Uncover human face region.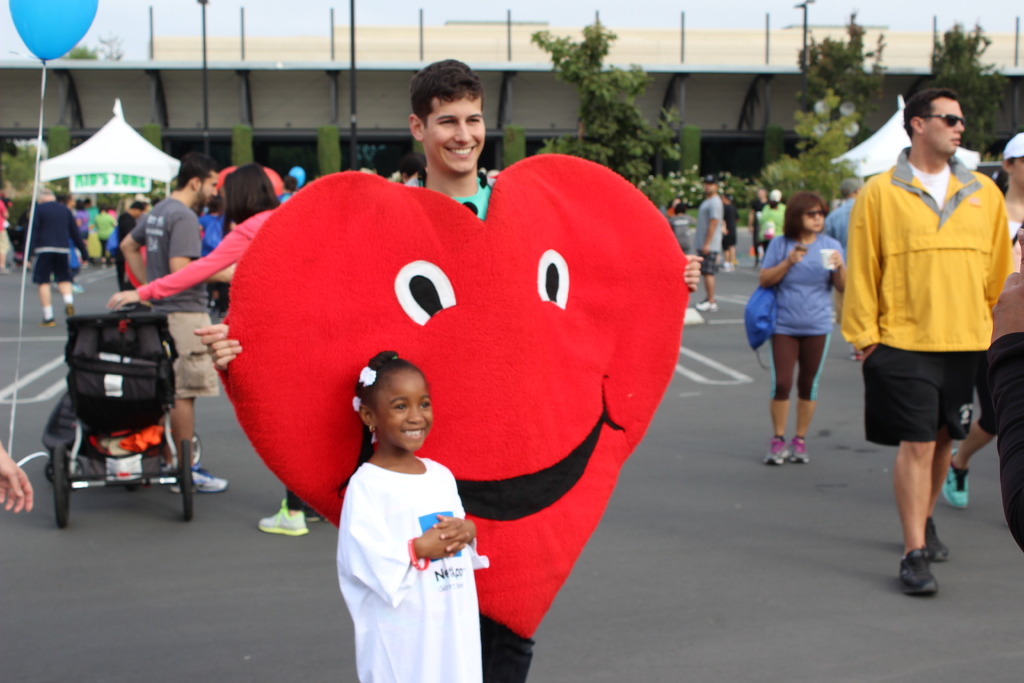
Uncovered: [x1=423, y1=93, x2=490, y2=167].
